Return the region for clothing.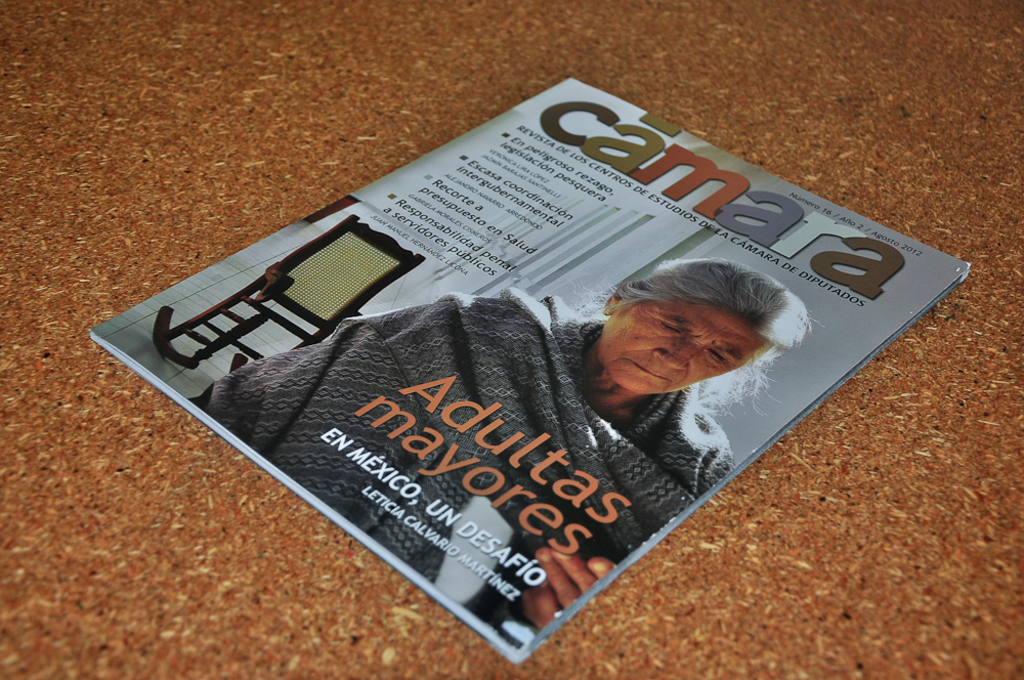
bbox(197, 293, 707, 628).
